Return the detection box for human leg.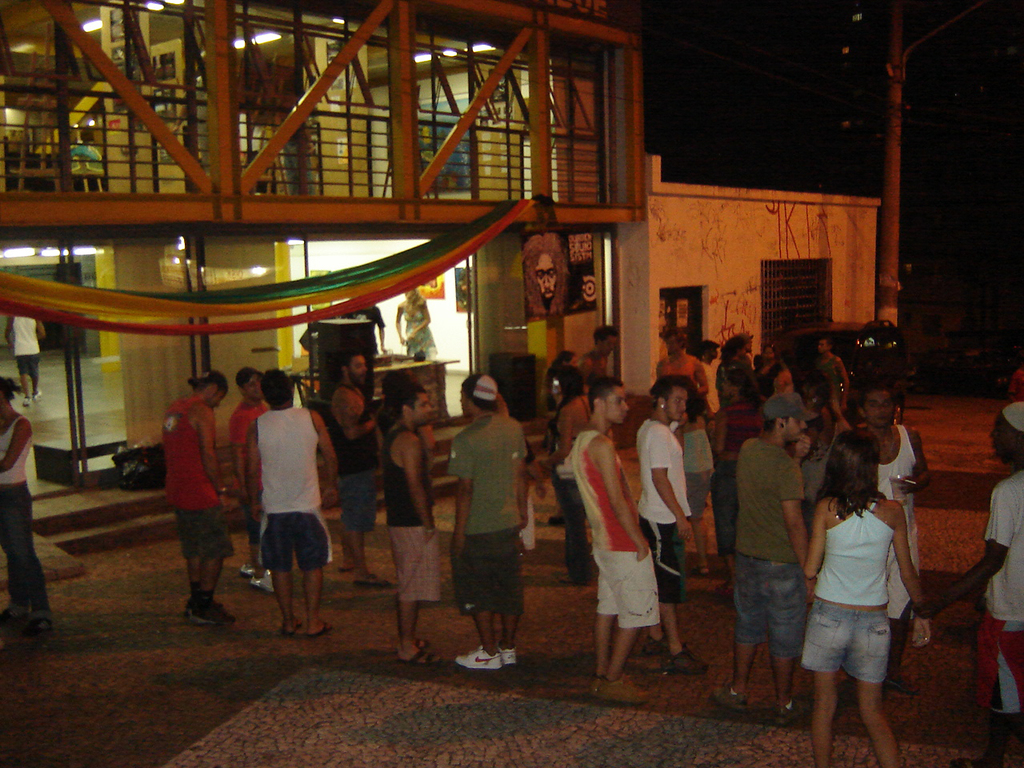
0:484:49:628.
